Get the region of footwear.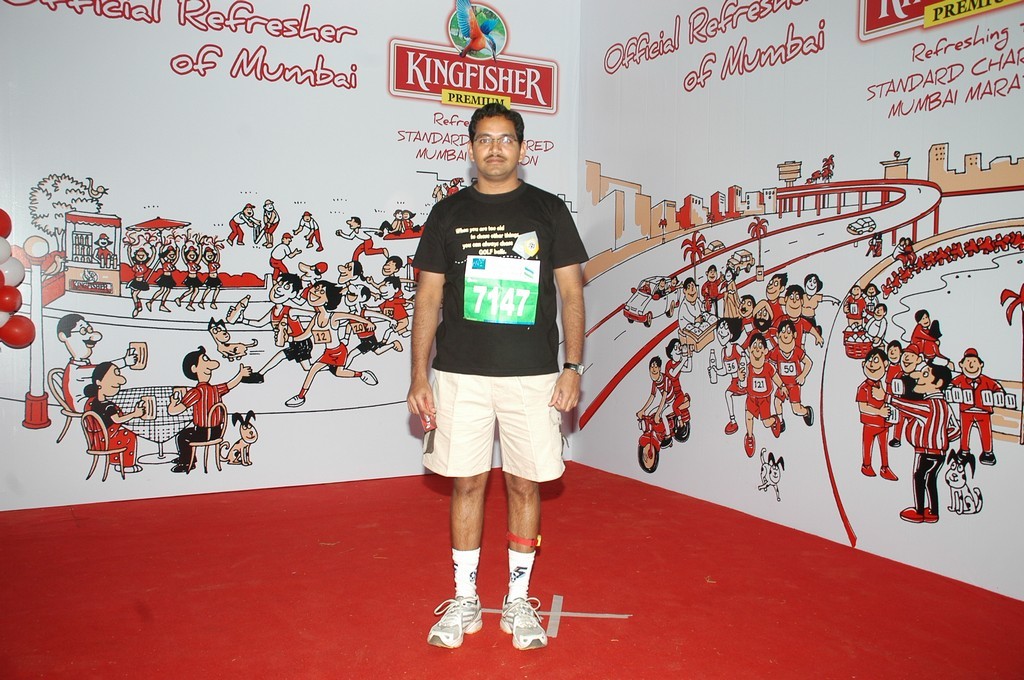
crop(225, 237, 235, 245).
